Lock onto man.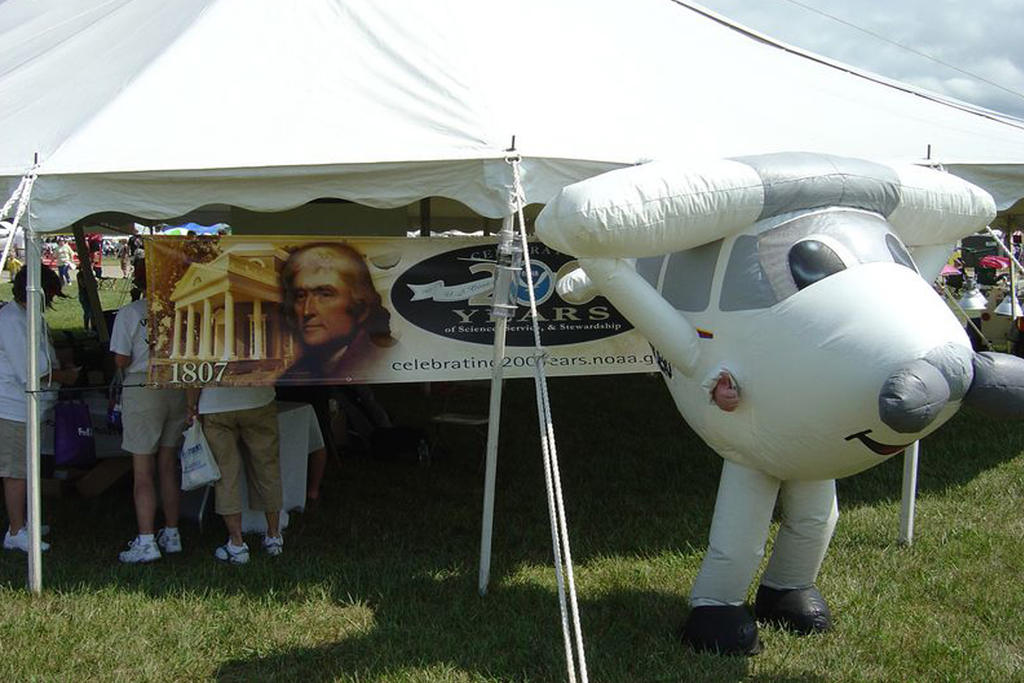
Locked: left=273, top=237, right=400, bottom=391.
